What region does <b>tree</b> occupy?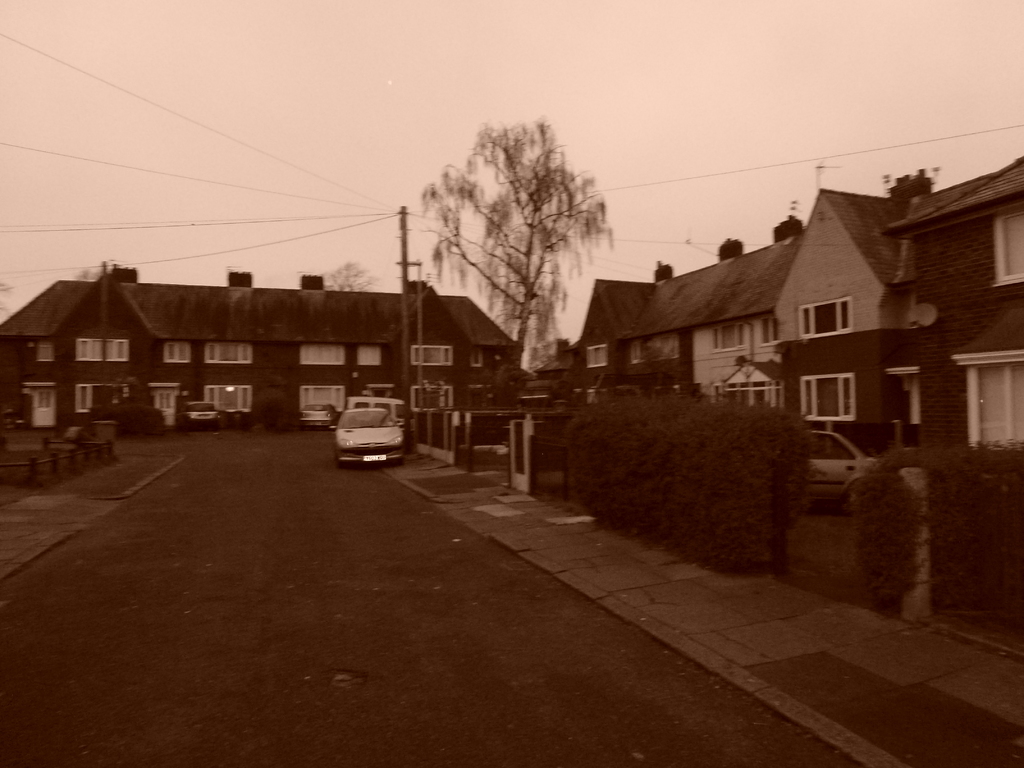
312/264/383/294.
